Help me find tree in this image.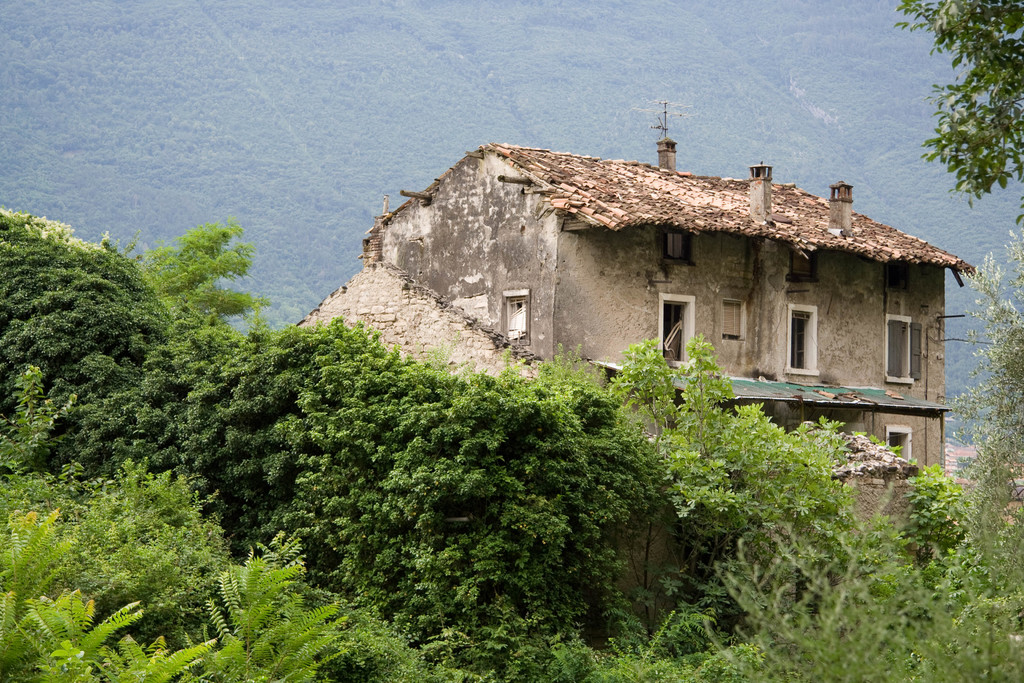
Found it: crop(0, 200, 226, 549).
